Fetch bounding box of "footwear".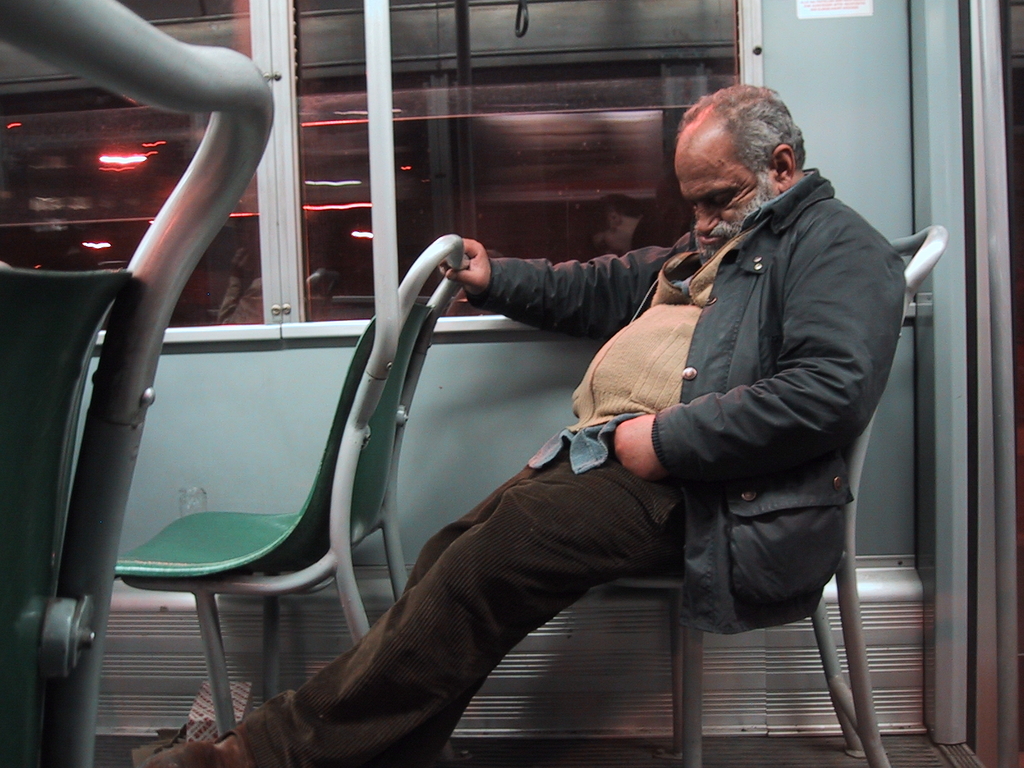
Bbox: <region>146, 730, 246, 767</region>.
